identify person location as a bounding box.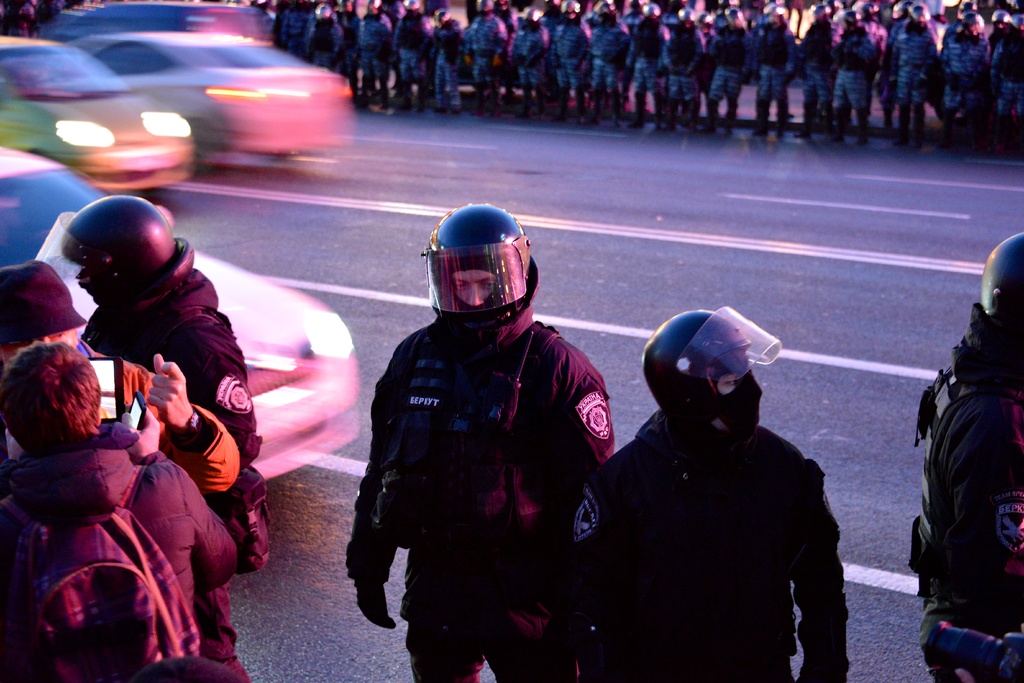
<bbox>353, 192, 615, 671</bbox>.
